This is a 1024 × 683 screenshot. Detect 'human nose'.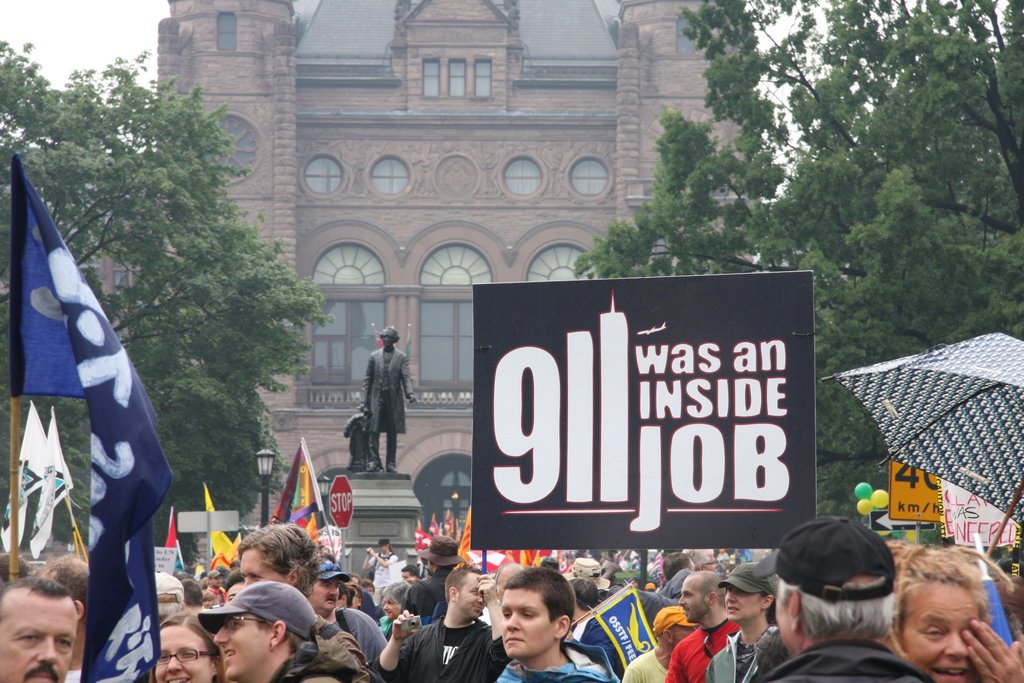
x1=477 y1=594 x2=483 y2=605.
